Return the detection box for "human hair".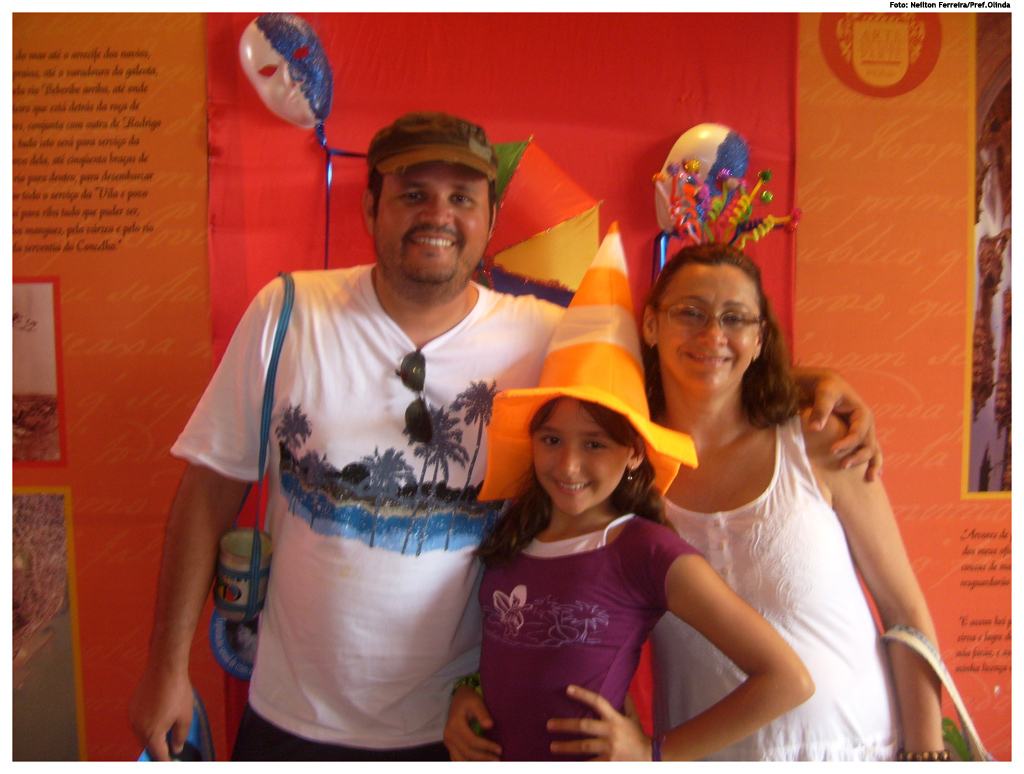
detection(469, 409, 668, 559).
